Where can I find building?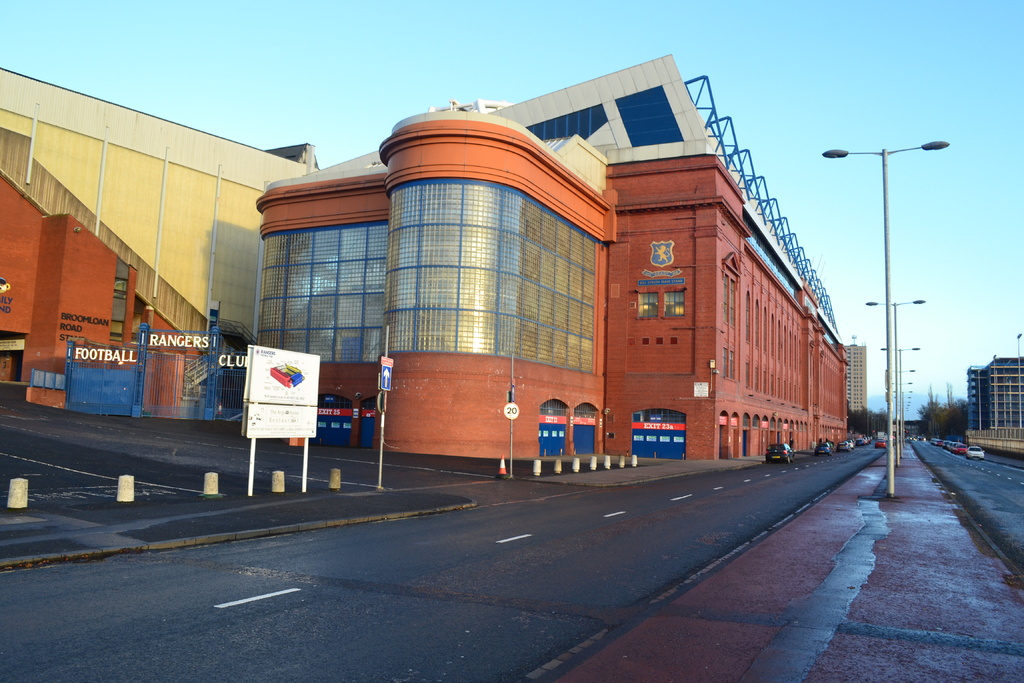
You can find it at BBox(252, 59, 849, 464).
